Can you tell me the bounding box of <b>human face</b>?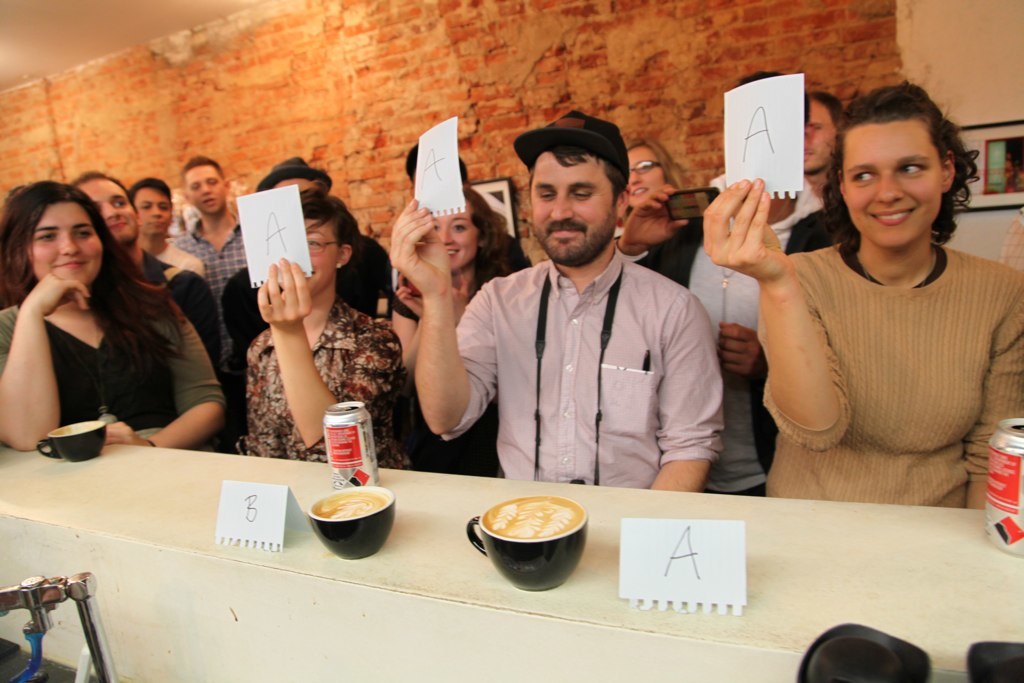
[x1=307, y1=219, x2=337, y2=289].
